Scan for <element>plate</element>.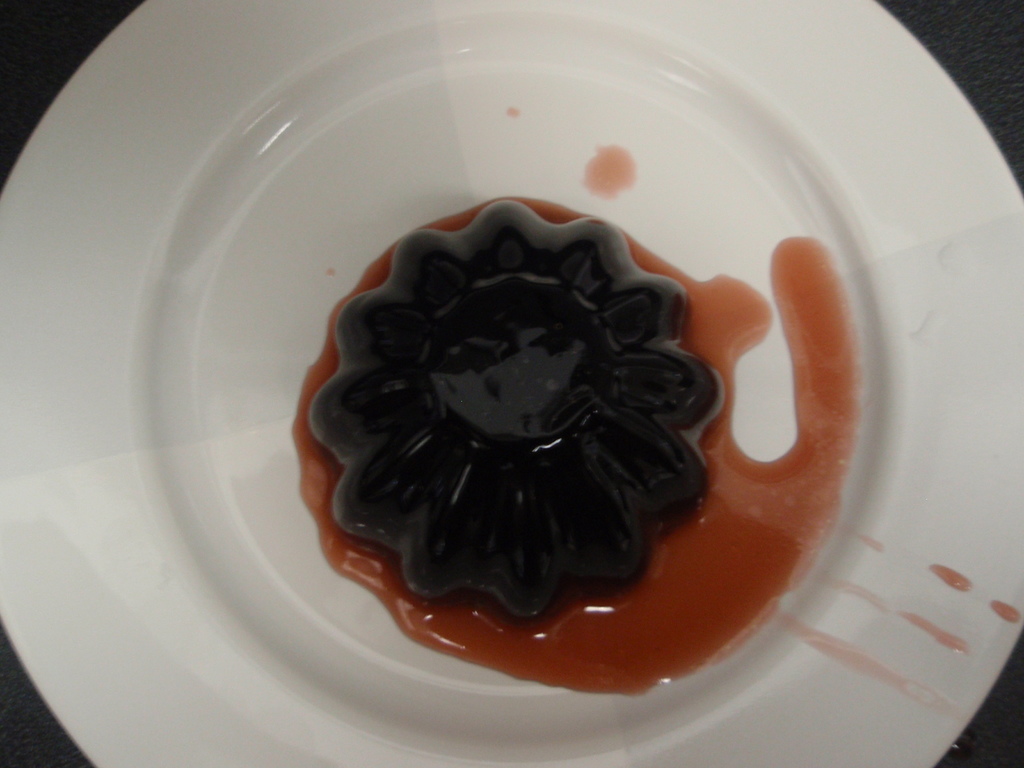
Scan result: left=0, top=0, right=1023, bottom=764.
